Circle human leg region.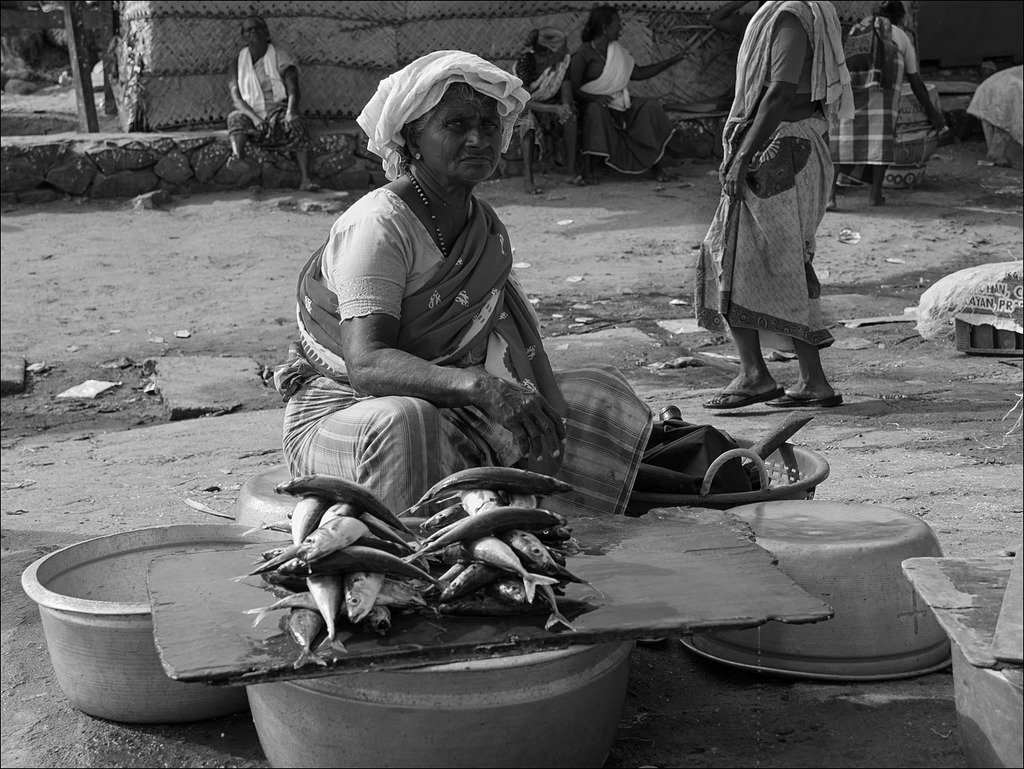
Region: select_region(526, 130, 542, 195).
